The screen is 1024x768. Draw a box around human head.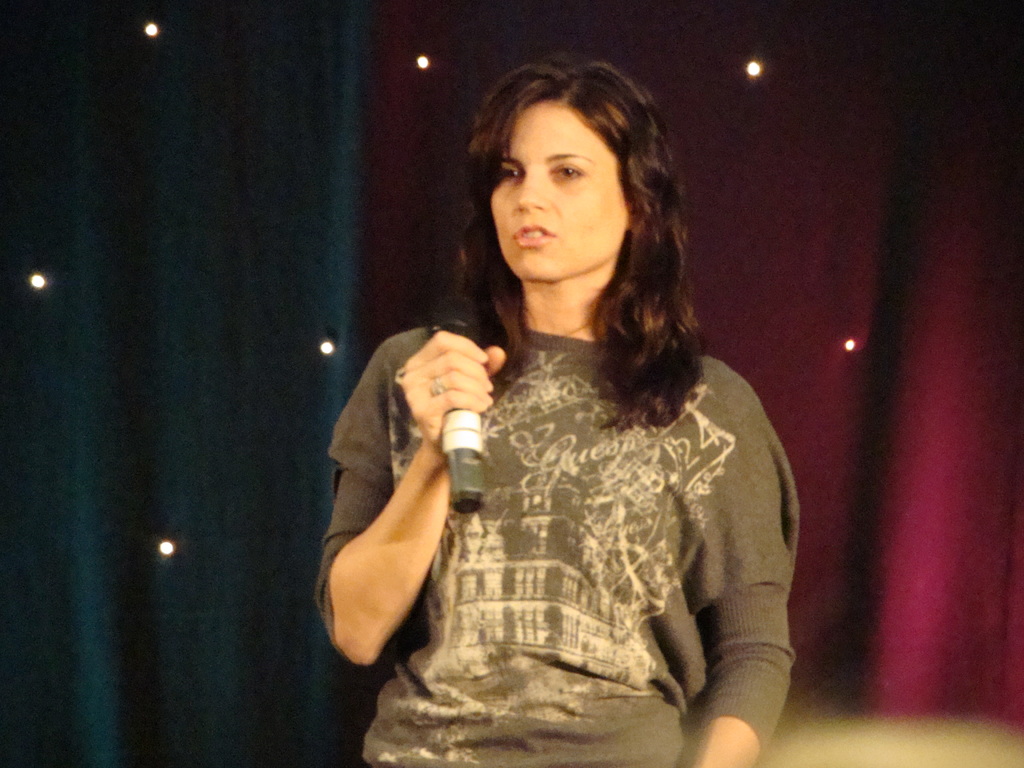
<box>466,52,660,291</box>.
